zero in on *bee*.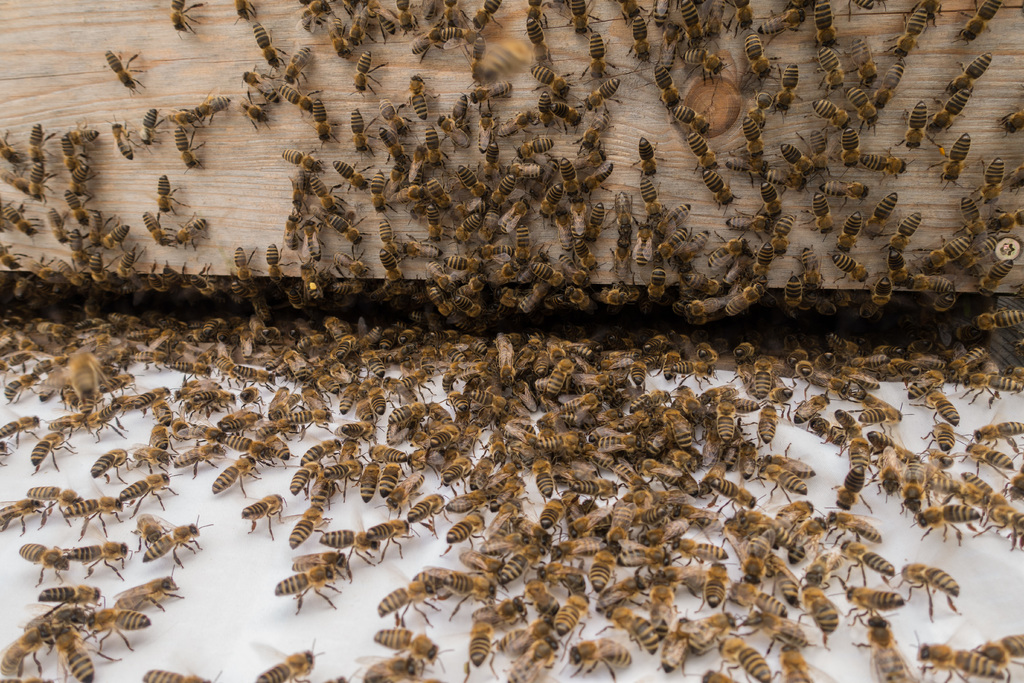
Zeroed in: 510, 134, 554, 159.
